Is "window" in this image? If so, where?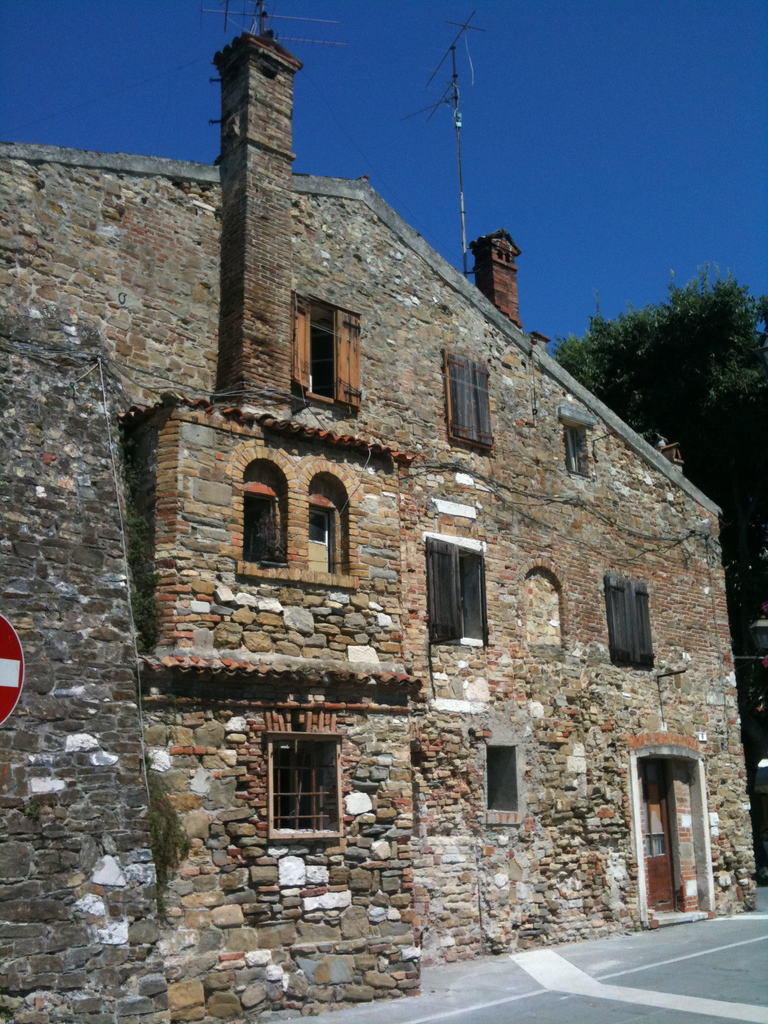
Yes, at x1=561 y1=407 x2=599 y2=483.
